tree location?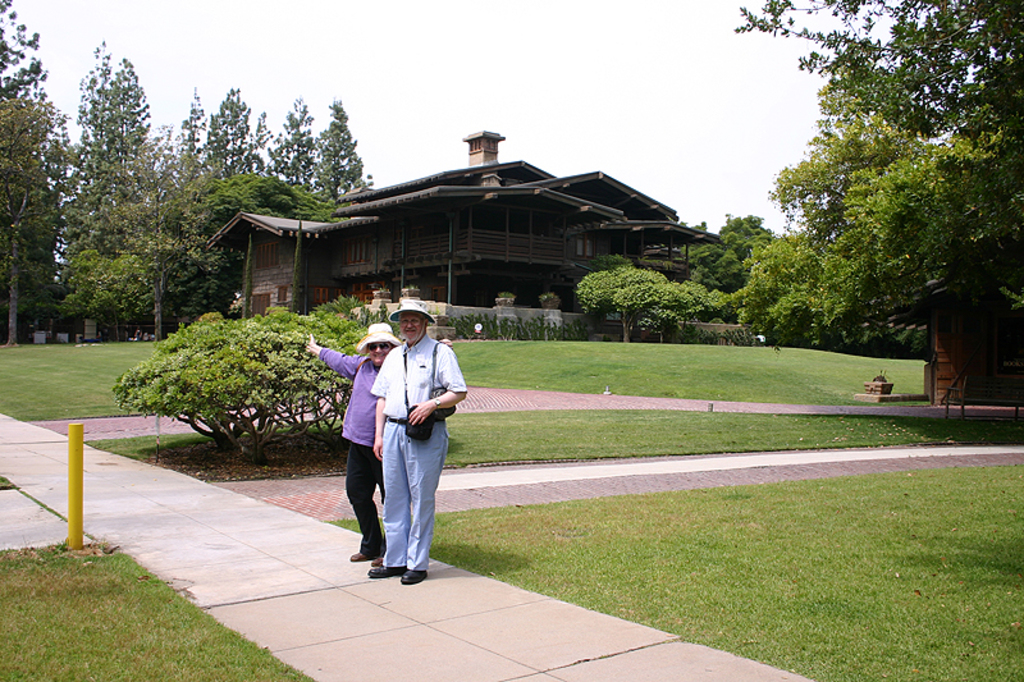
detection(84, 247, 159, 325)
